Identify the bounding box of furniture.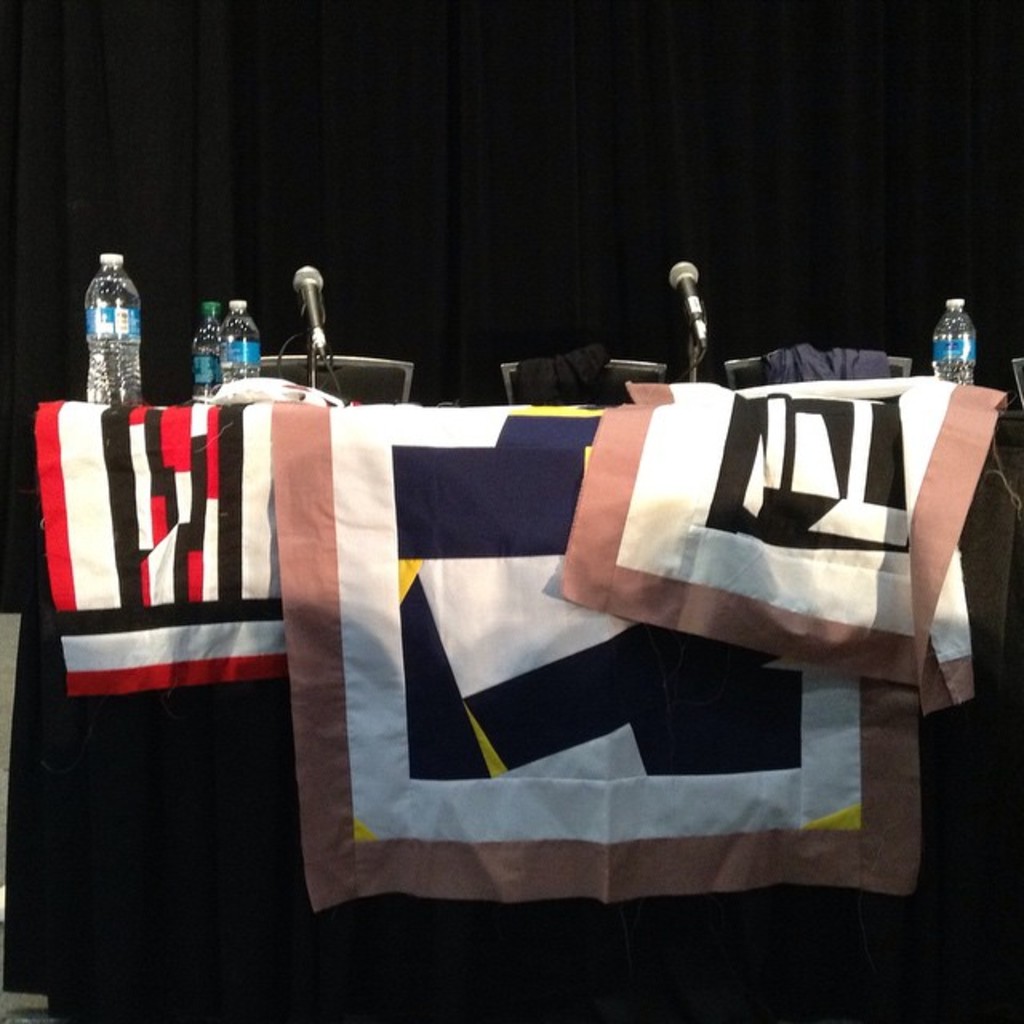
box(1013, 355, 1022, 406).
